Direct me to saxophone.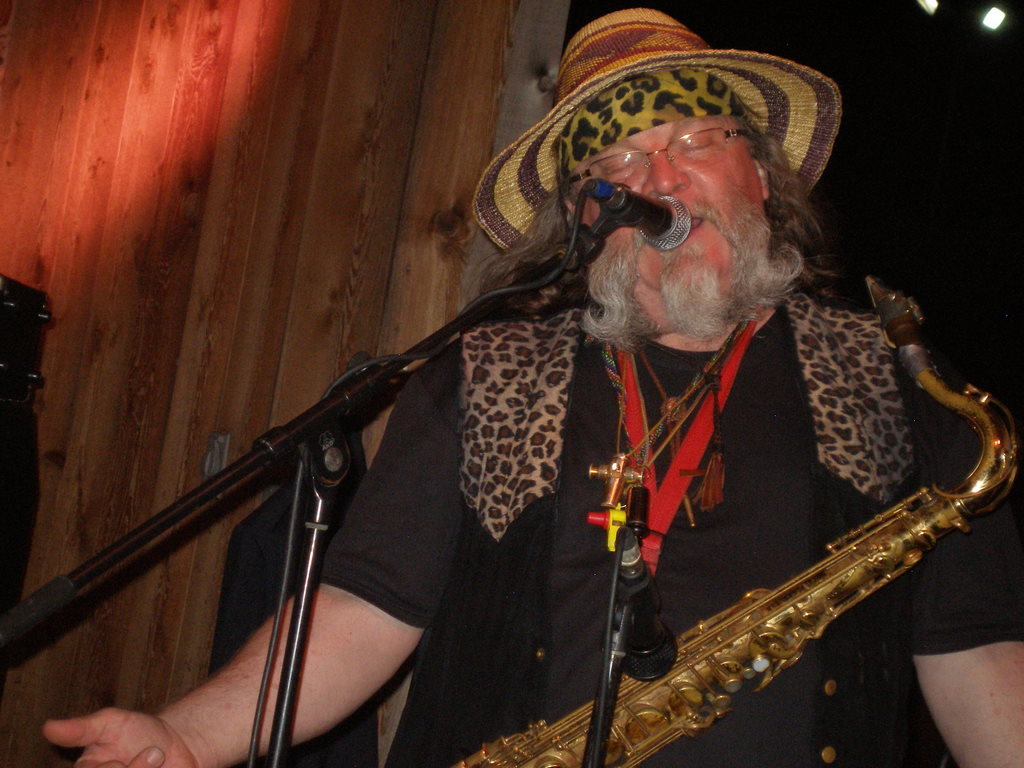
Direction: x1=446, y1=275, x2=1023, y2=767.
